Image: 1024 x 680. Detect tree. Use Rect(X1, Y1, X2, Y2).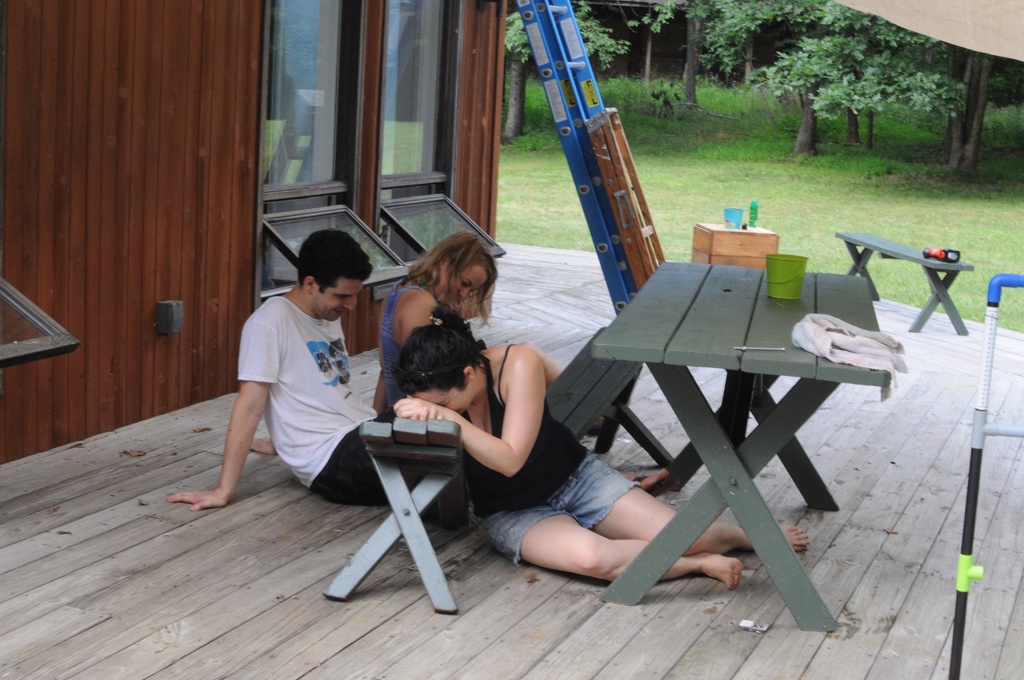
Rect(721, 15, 961, 148).
